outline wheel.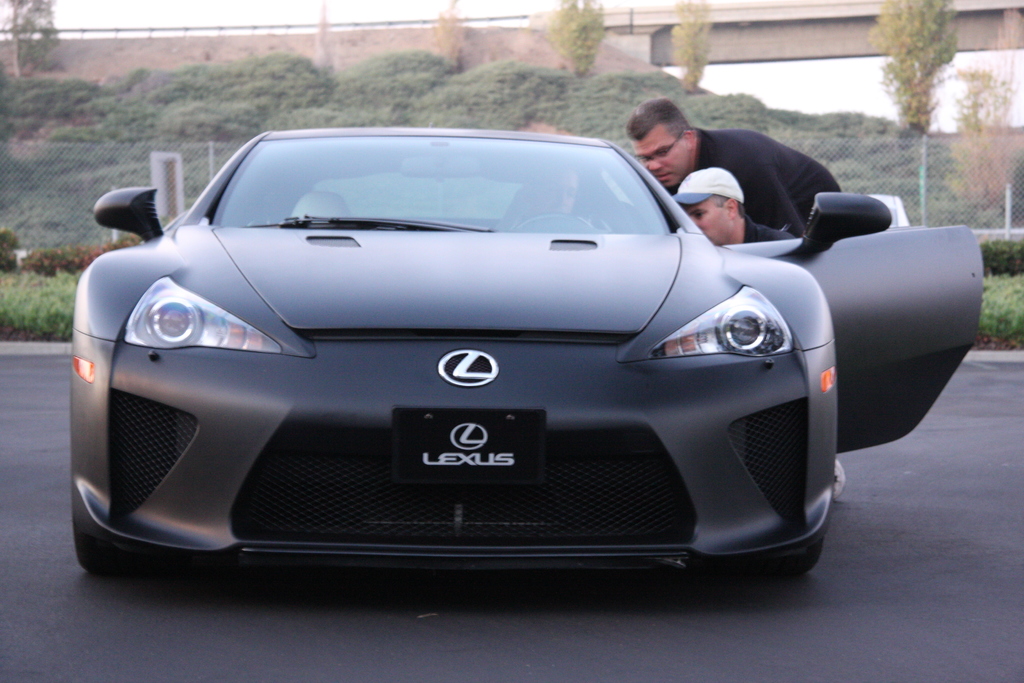
Outline: <box>509,211,600,232</box>.
